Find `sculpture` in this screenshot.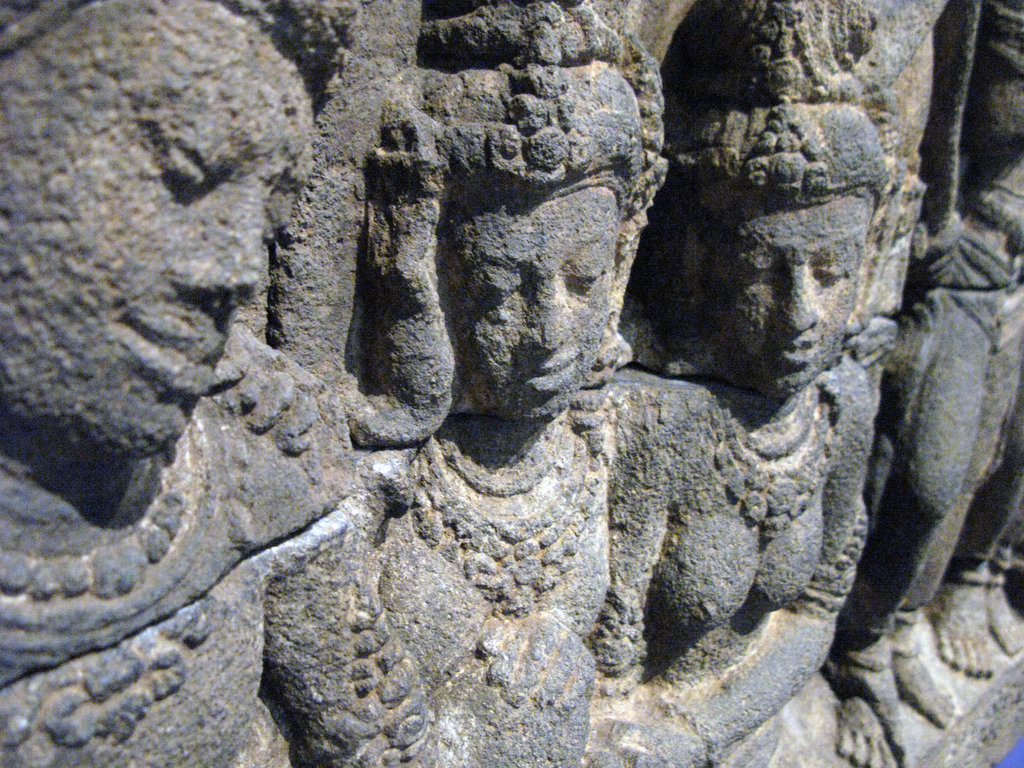
The bounding box for `sculpture` is (23,0,947,756).
